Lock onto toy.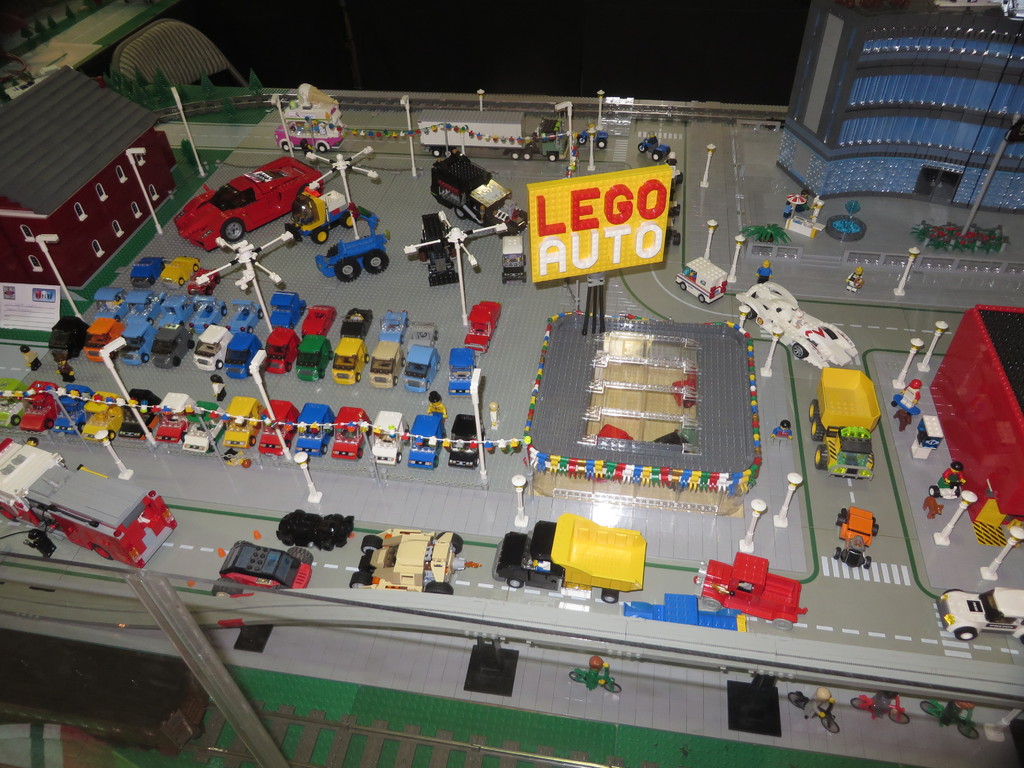
Locked: pyautogui.locateOnScreen(468, 369, 485, 483).
